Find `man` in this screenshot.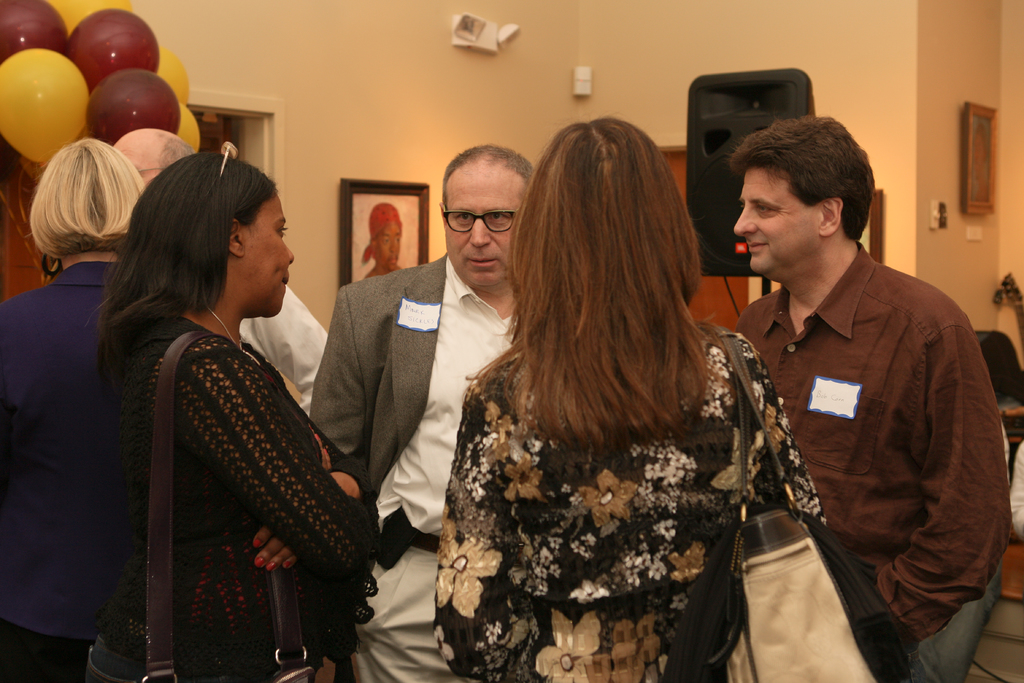
The bounding box for `man` is 115 127 331 413.
